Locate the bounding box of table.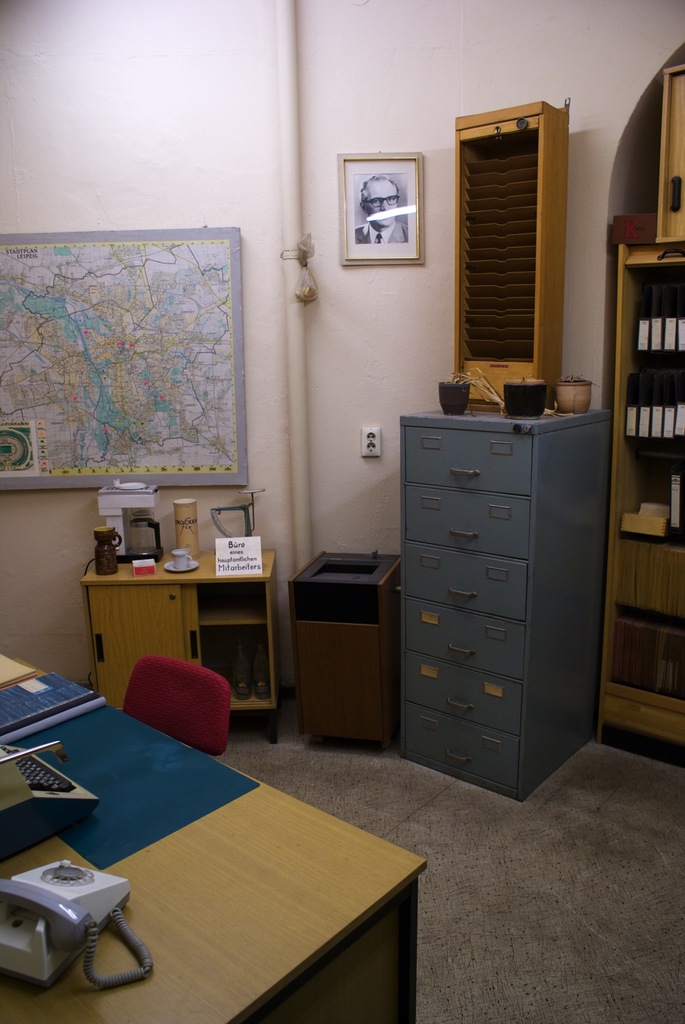
Bounding box: (77,532,282,740).
